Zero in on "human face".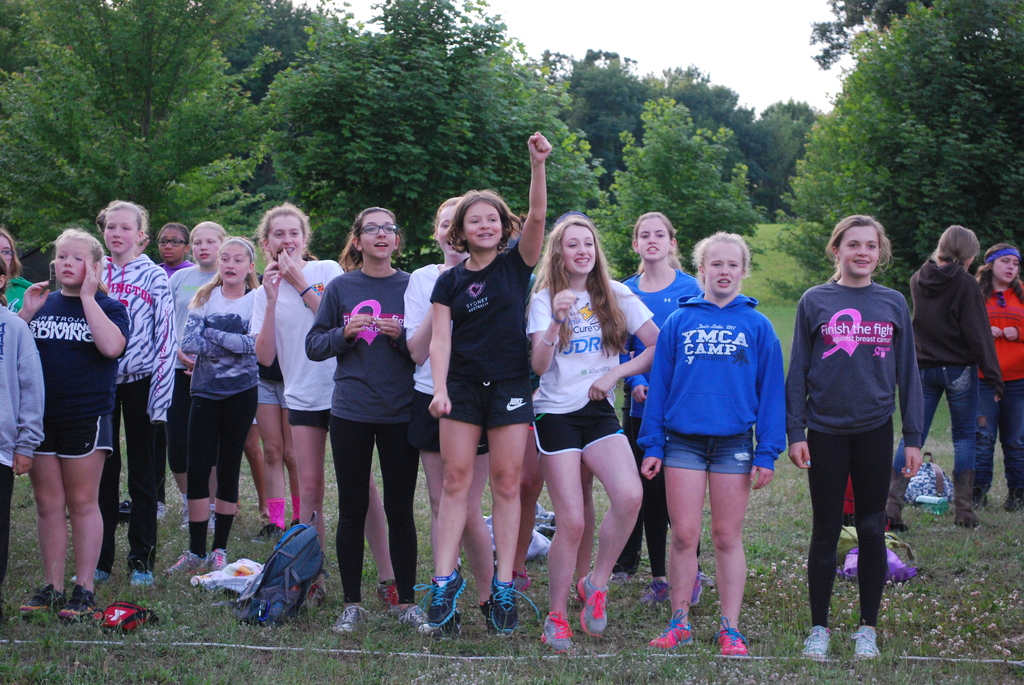
Zeroed in: bbox=[701, 233, 745, 297].
